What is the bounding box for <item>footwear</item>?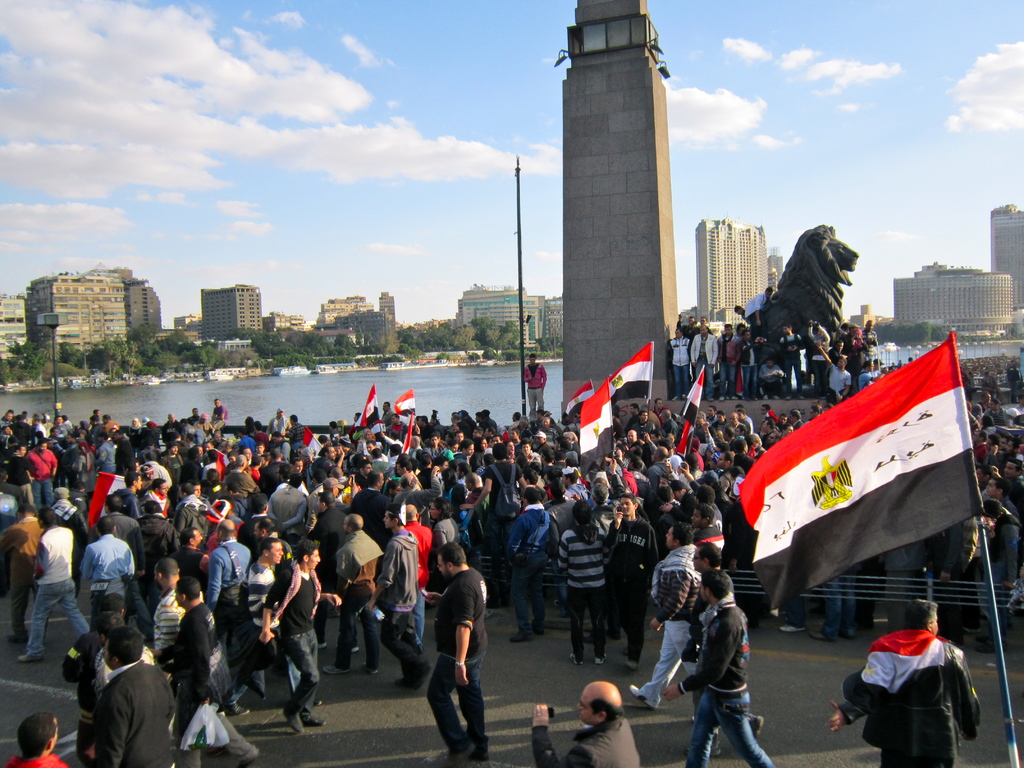
685, 742, 723, 756.
